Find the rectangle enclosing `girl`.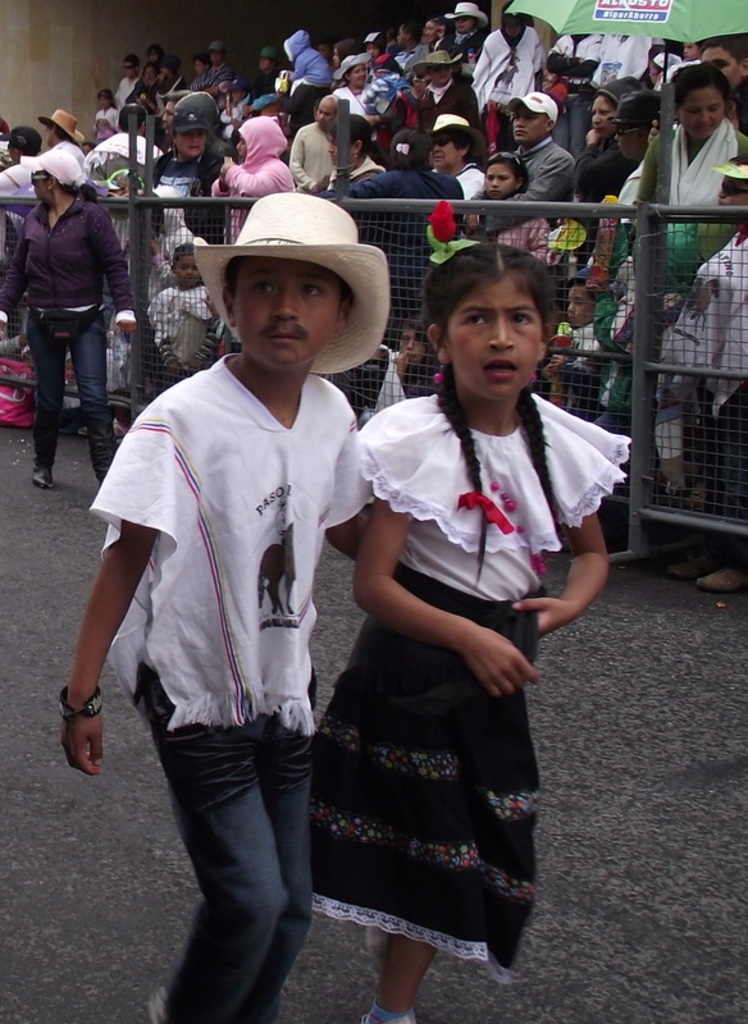
region(342, 241, 626, 1023).
